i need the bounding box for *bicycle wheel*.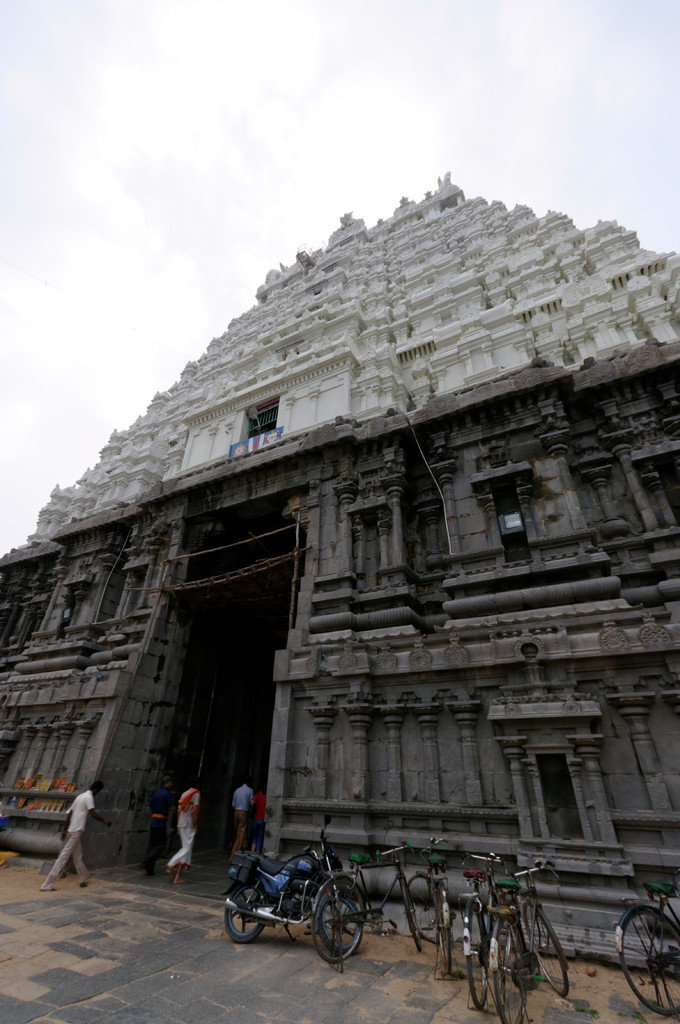
Here it is: BBox(402, 876, 422, 952).
